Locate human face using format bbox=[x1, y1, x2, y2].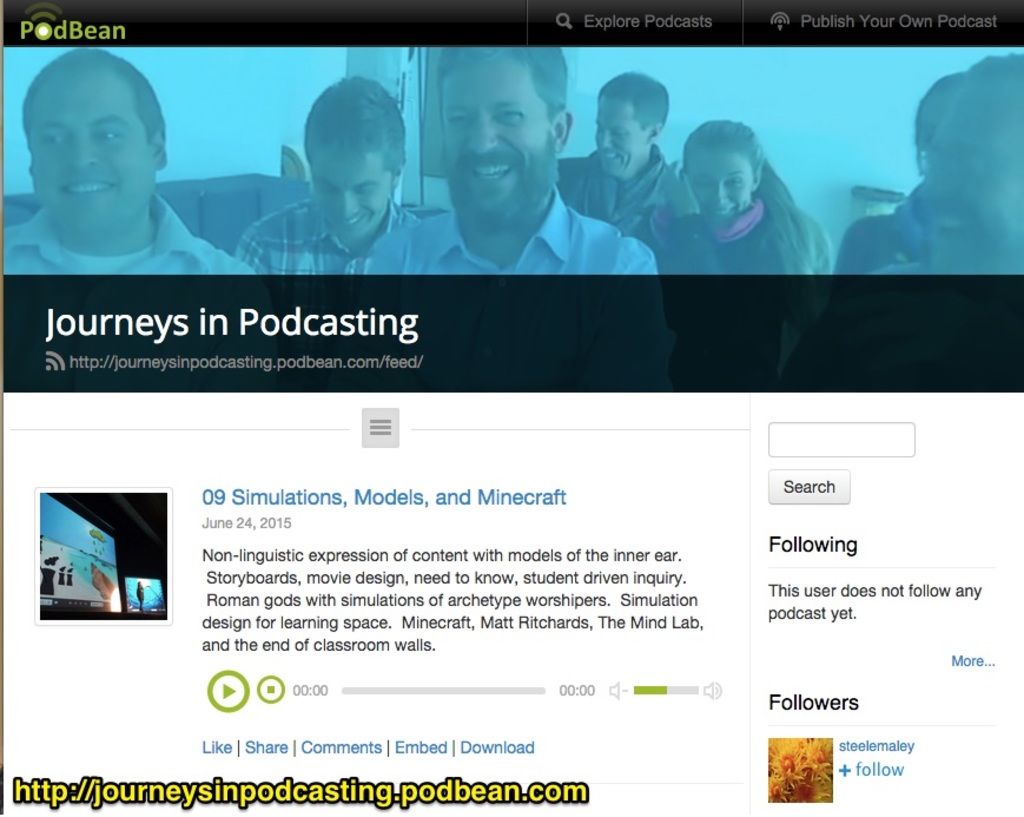
bbox=[689, 154, 753, 226].
